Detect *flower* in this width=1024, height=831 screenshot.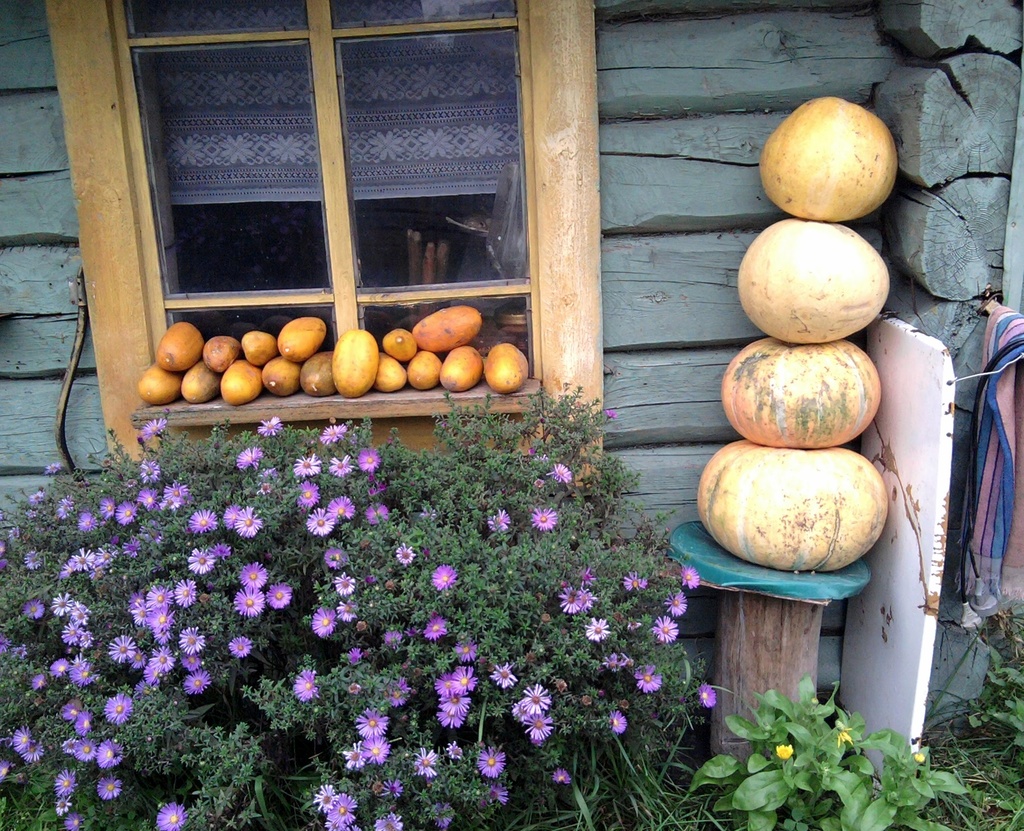
Detection: box(528, 505, 557, 529).
